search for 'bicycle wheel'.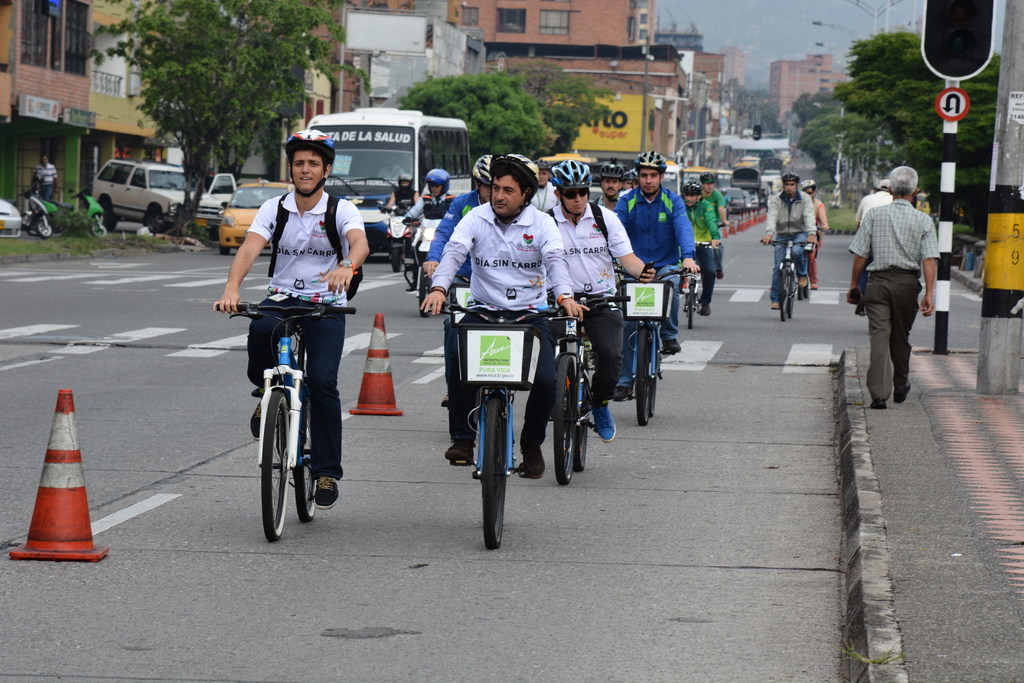
Found at detection(540, 355, 584, 486).
